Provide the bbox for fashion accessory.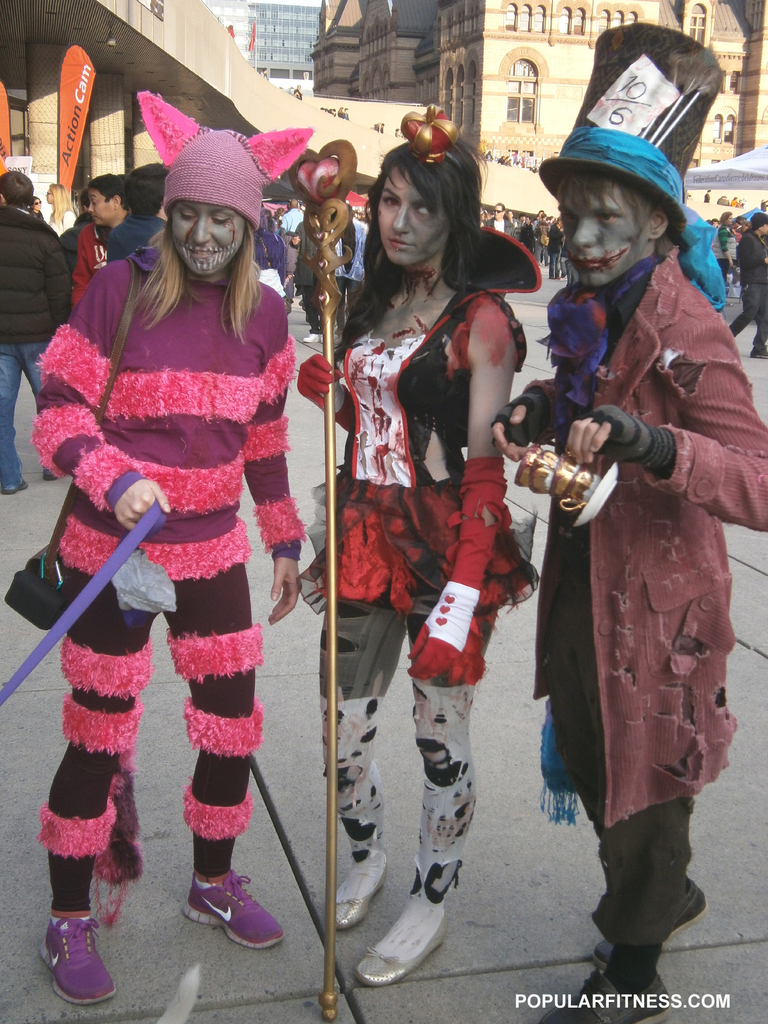
(359,934,450,987).
